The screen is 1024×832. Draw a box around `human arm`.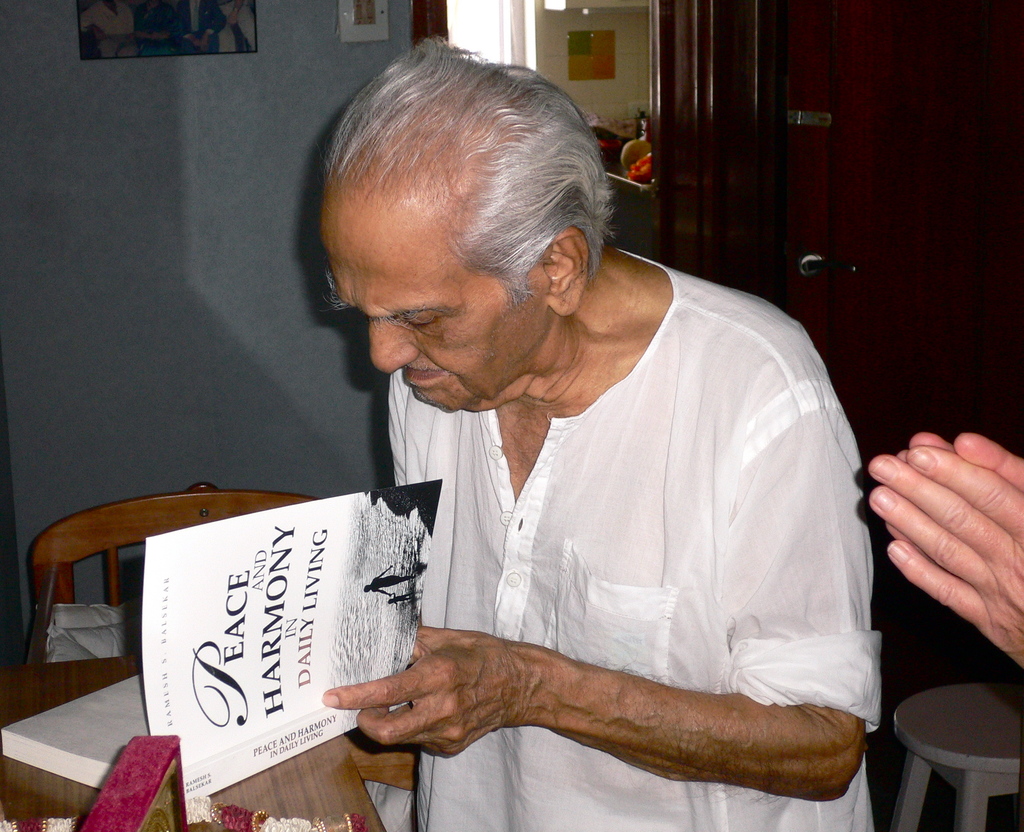
bbox(893, 398, 1023, 719).
